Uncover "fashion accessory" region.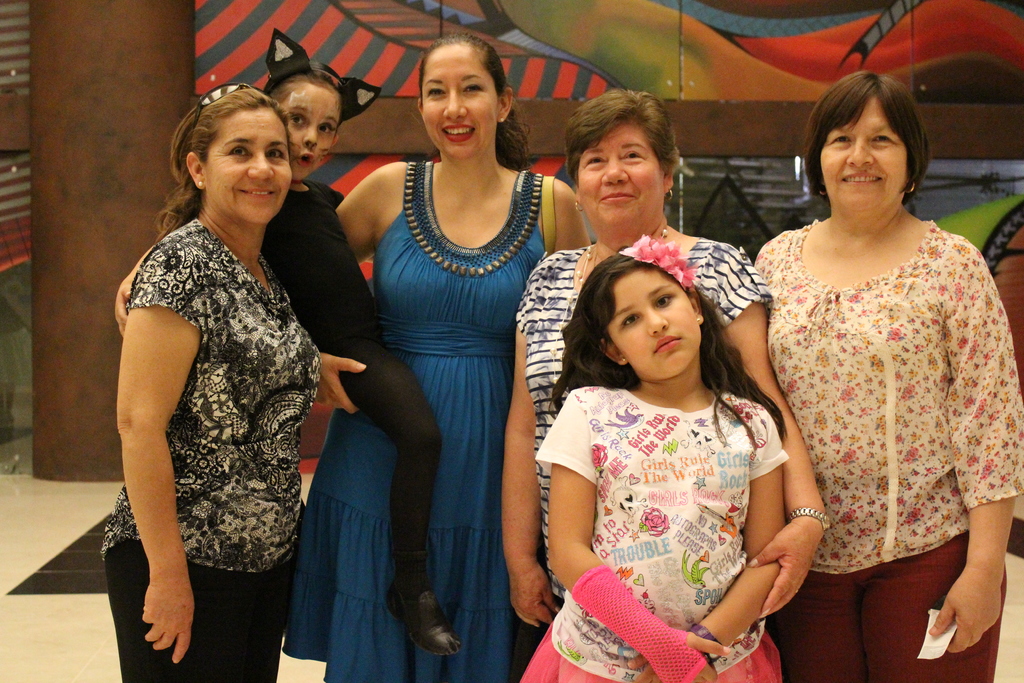
Uncovered: locate(619, 355, 630, 365).
